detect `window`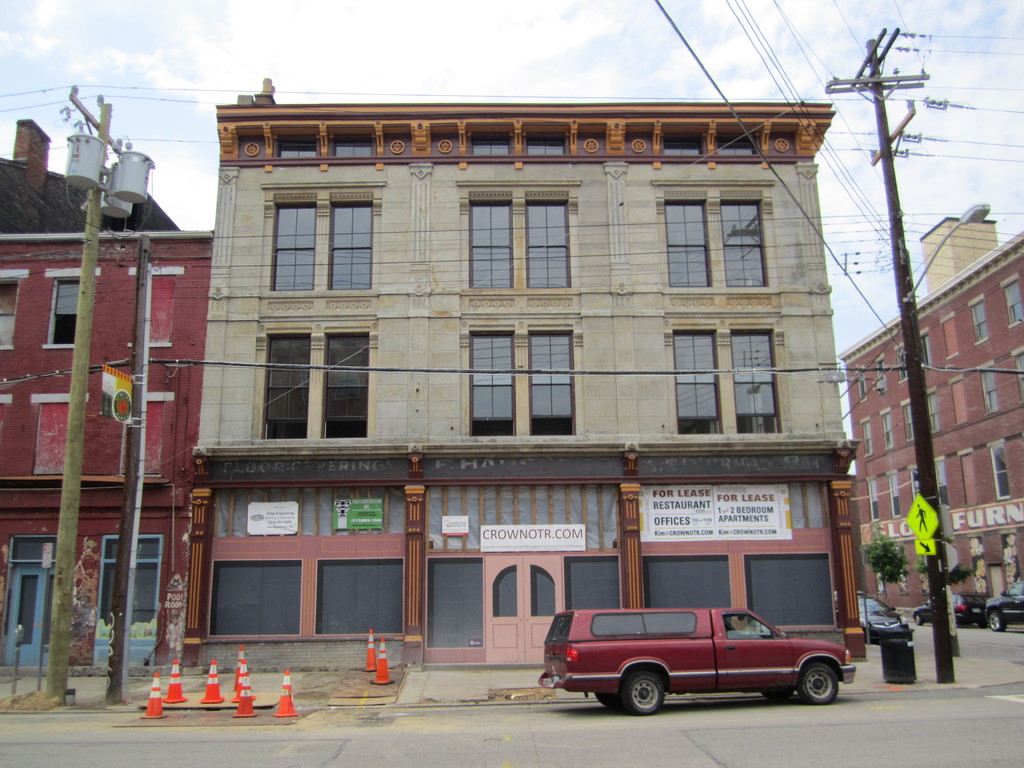
[left=865, top=477, right=880, bottom=525]
